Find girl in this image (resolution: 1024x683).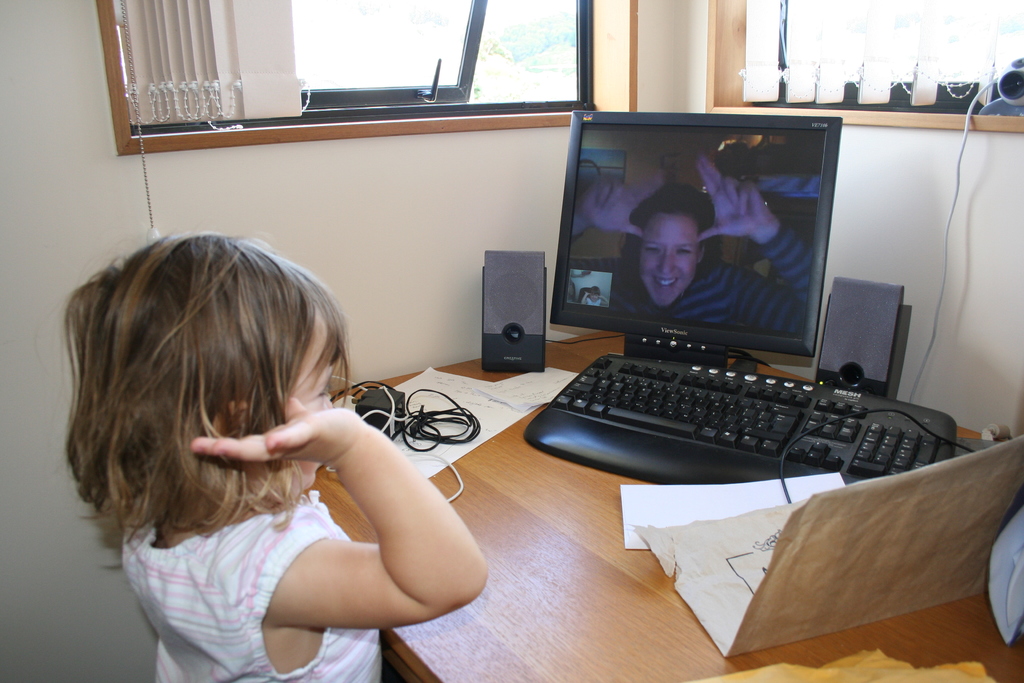
(68, 228, 490, 682).
